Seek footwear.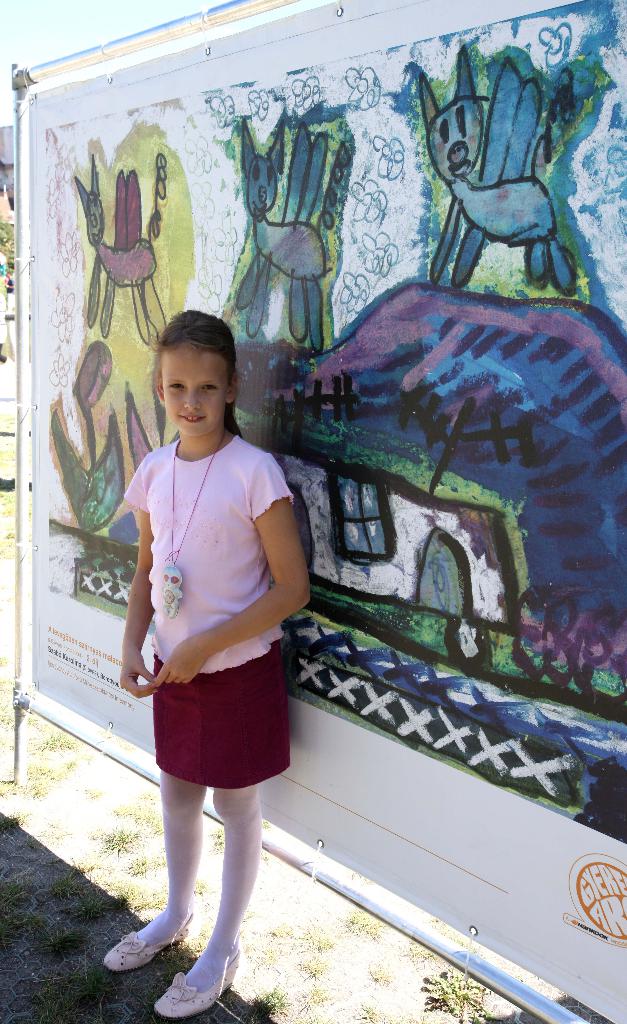
Rect(104, 905, 200, 978).
